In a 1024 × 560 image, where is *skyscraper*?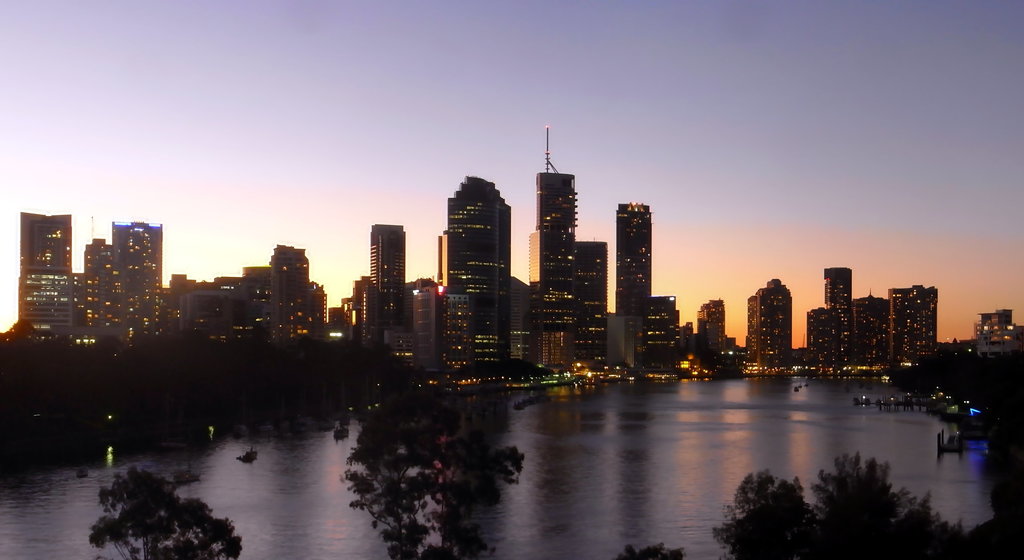
x1=18, y1=211, x2=74, y2=331.
